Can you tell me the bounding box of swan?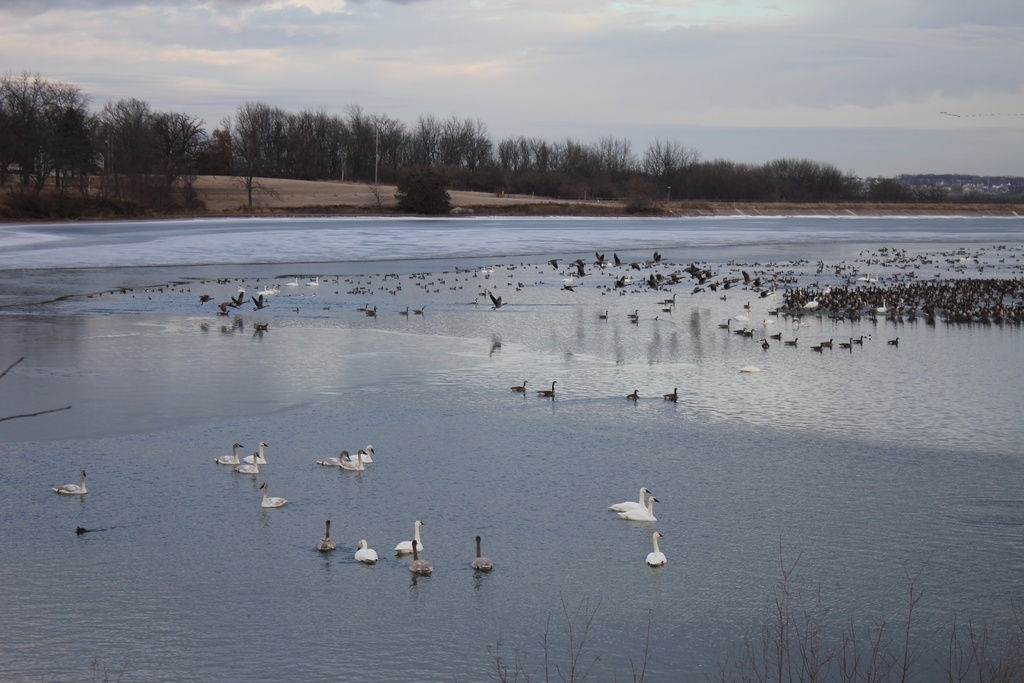
select_region(733, 312, 751, 322).
